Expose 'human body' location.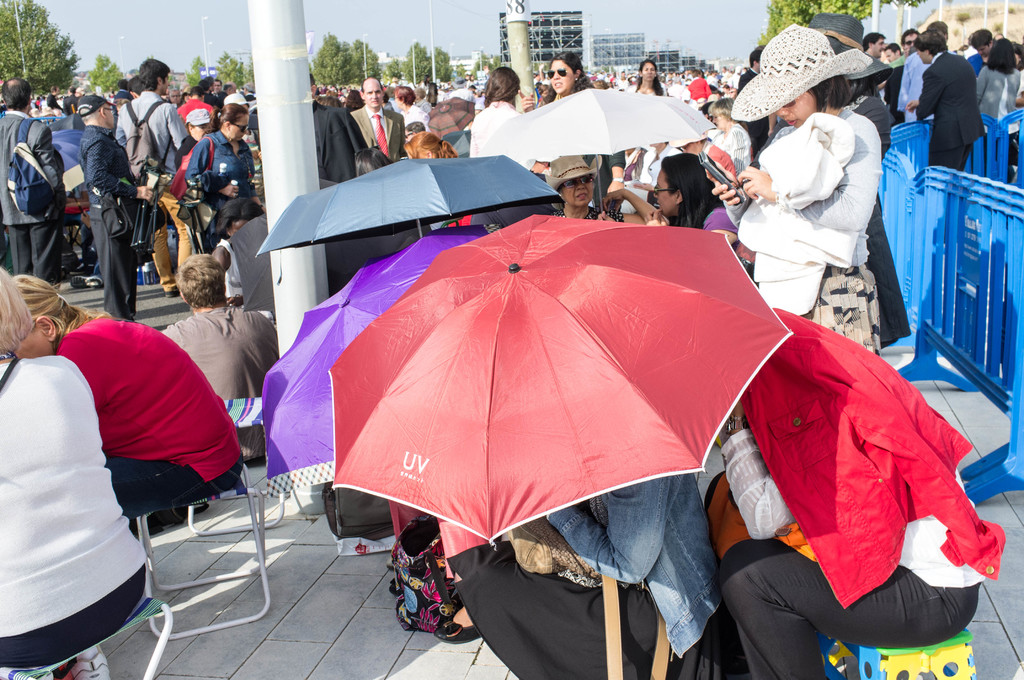
Exposed at x1=471, y1=99, x2=552, y2=172.
